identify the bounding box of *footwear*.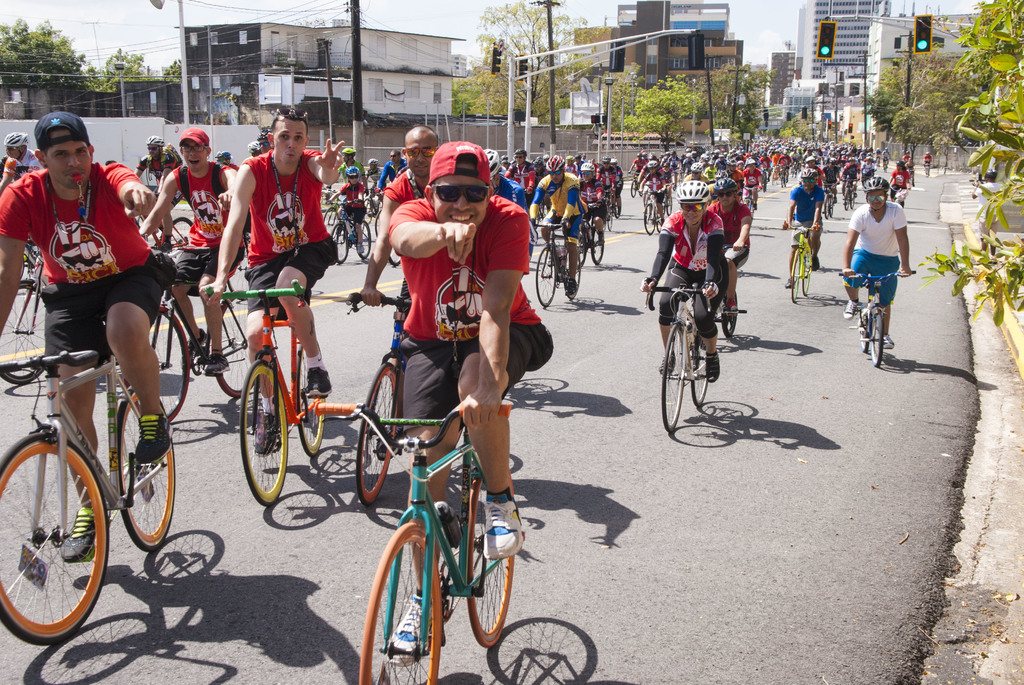
[x1=783, y1=275, x2=799, y2=290].
